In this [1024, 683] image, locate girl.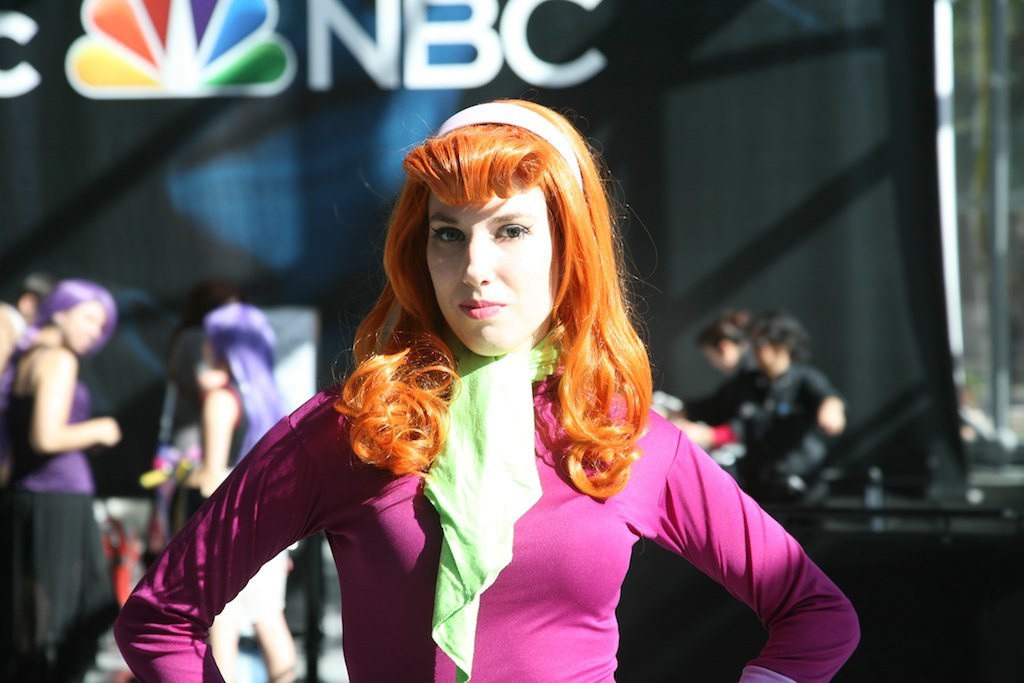
Bounding box: bbox(645, 311, 840, 571).
